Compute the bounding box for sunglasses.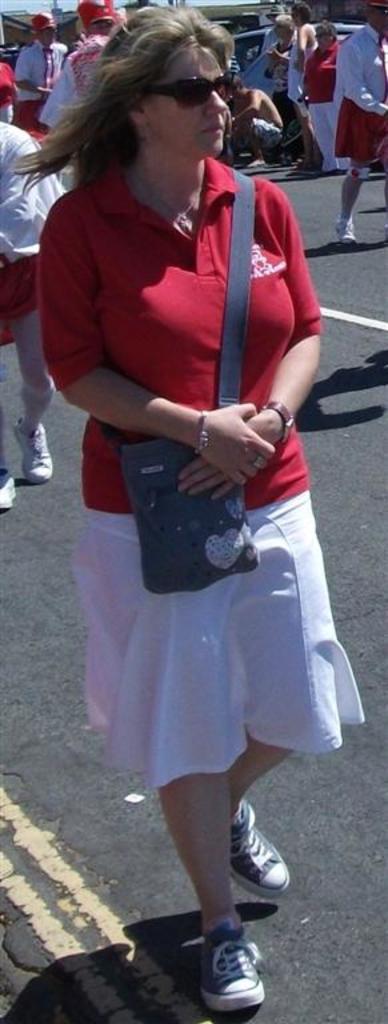
box(136, 77, 239, 109).
